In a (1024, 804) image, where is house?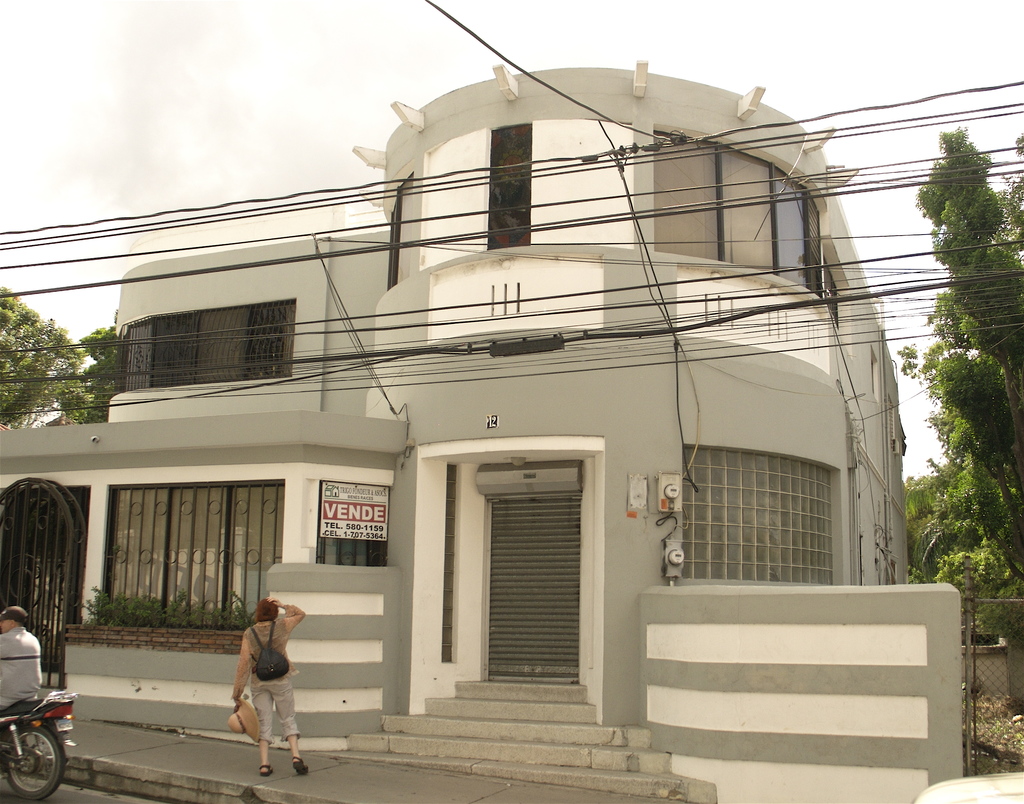
[x1=32, y1=16, x2=994, y2=746].
